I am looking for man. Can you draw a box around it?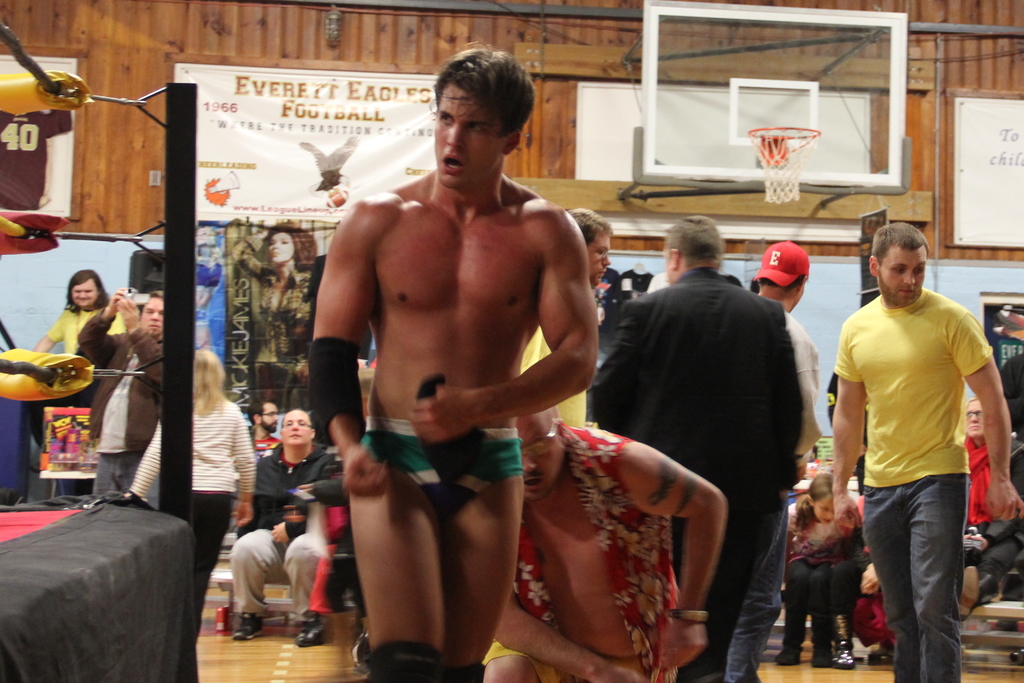
Sure, the bounding box is 244/401/282/442.
